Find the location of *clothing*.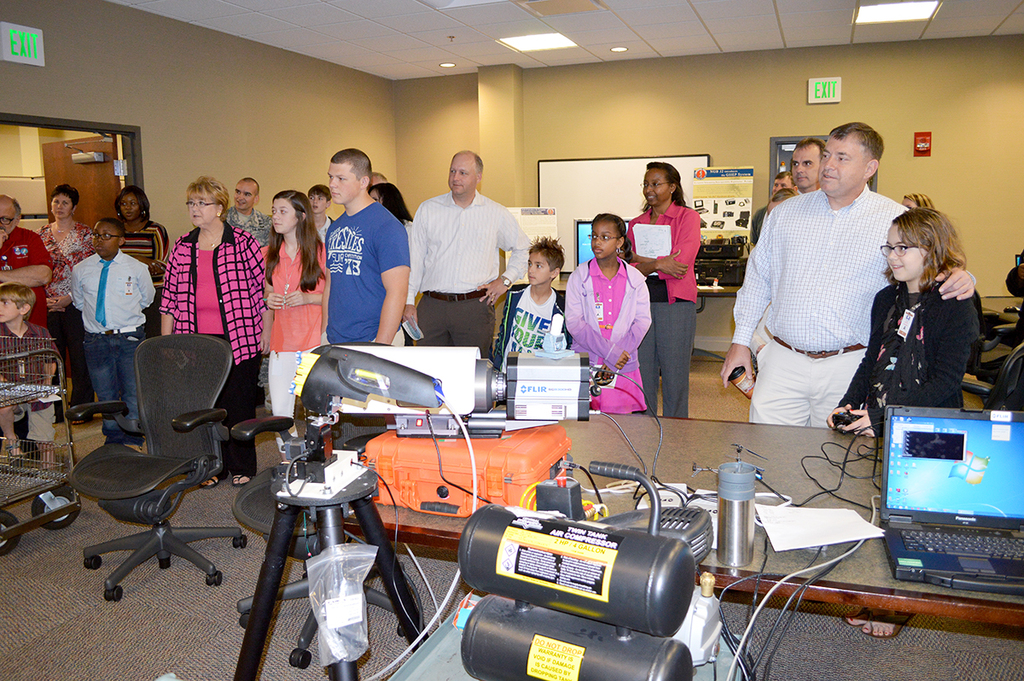
Location: l=330, t=205, r=410, b=342.
